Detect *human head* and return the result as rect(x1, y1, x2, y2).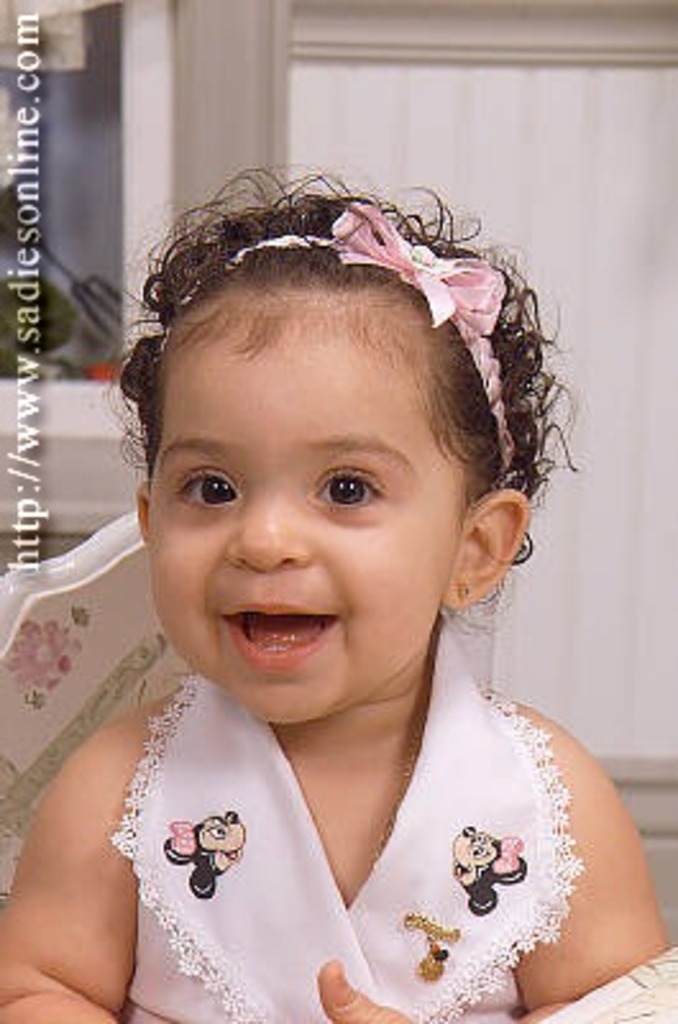
rect(125, 192, 545, 643).
